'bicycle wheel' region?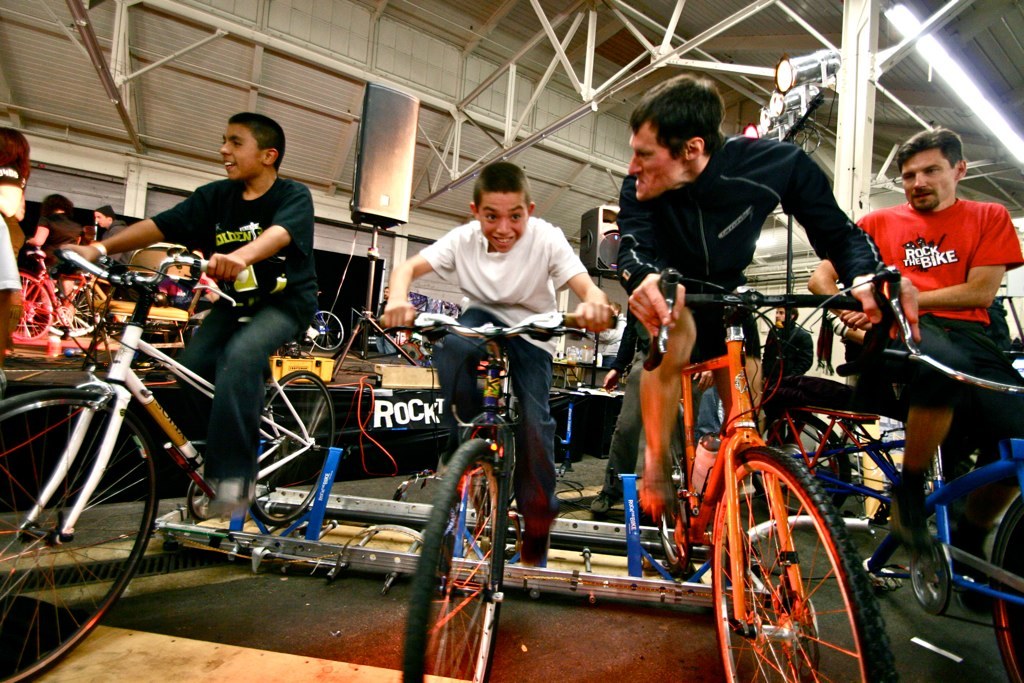
box=[994, 497, 1023, 682]
